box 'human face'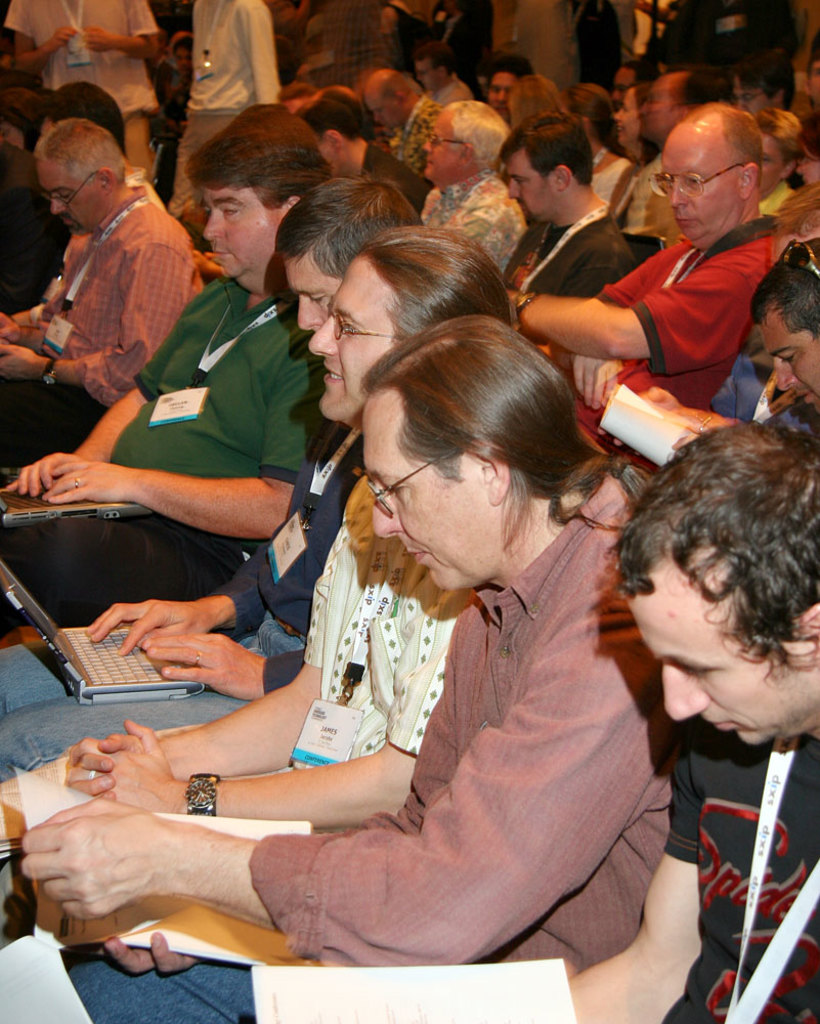
500, 150, 557, 230
